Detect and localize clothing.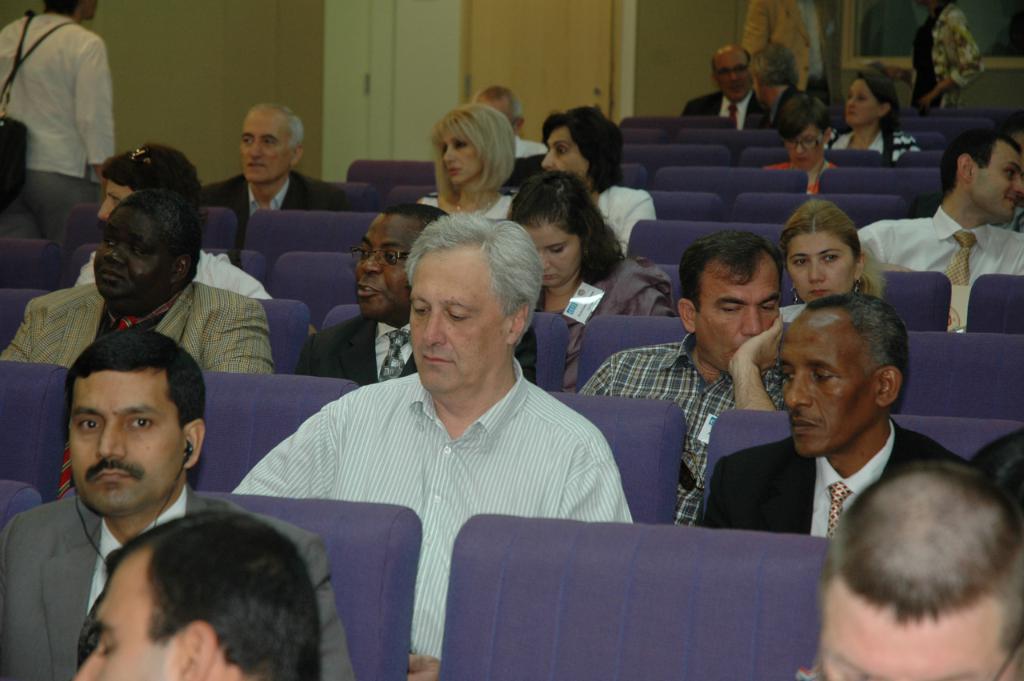
Localized at locate(286, 305, 422, 383).
